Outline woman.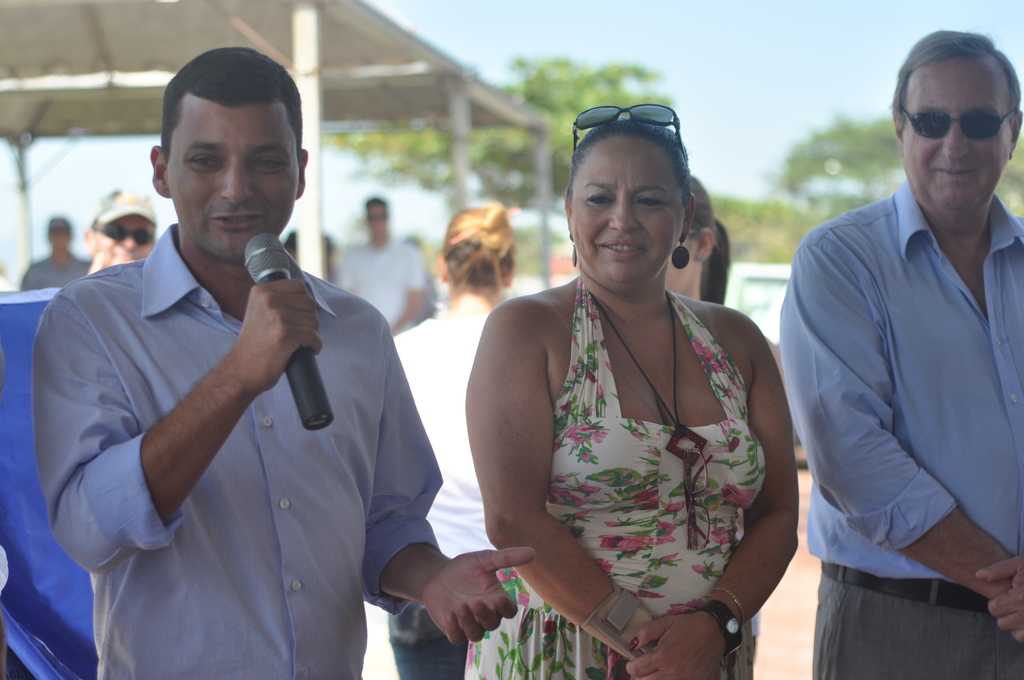
Outline: [left=367, top=195, right=557, bottom=679].
